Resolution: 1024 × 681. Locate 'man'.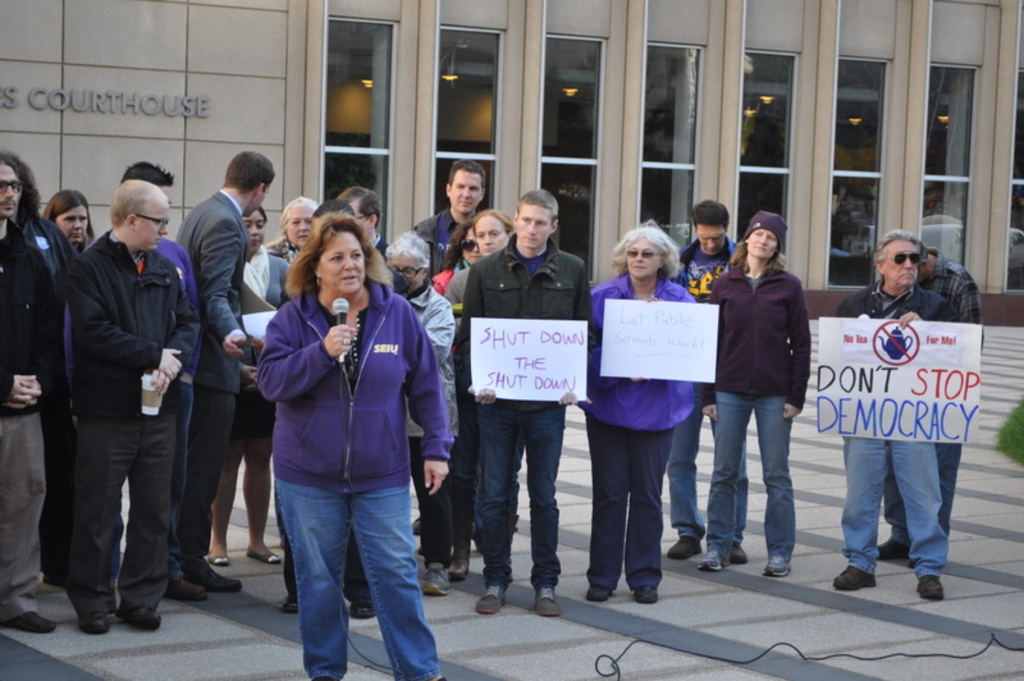
[x1=19, y1=160, x2=78, y2=590].
